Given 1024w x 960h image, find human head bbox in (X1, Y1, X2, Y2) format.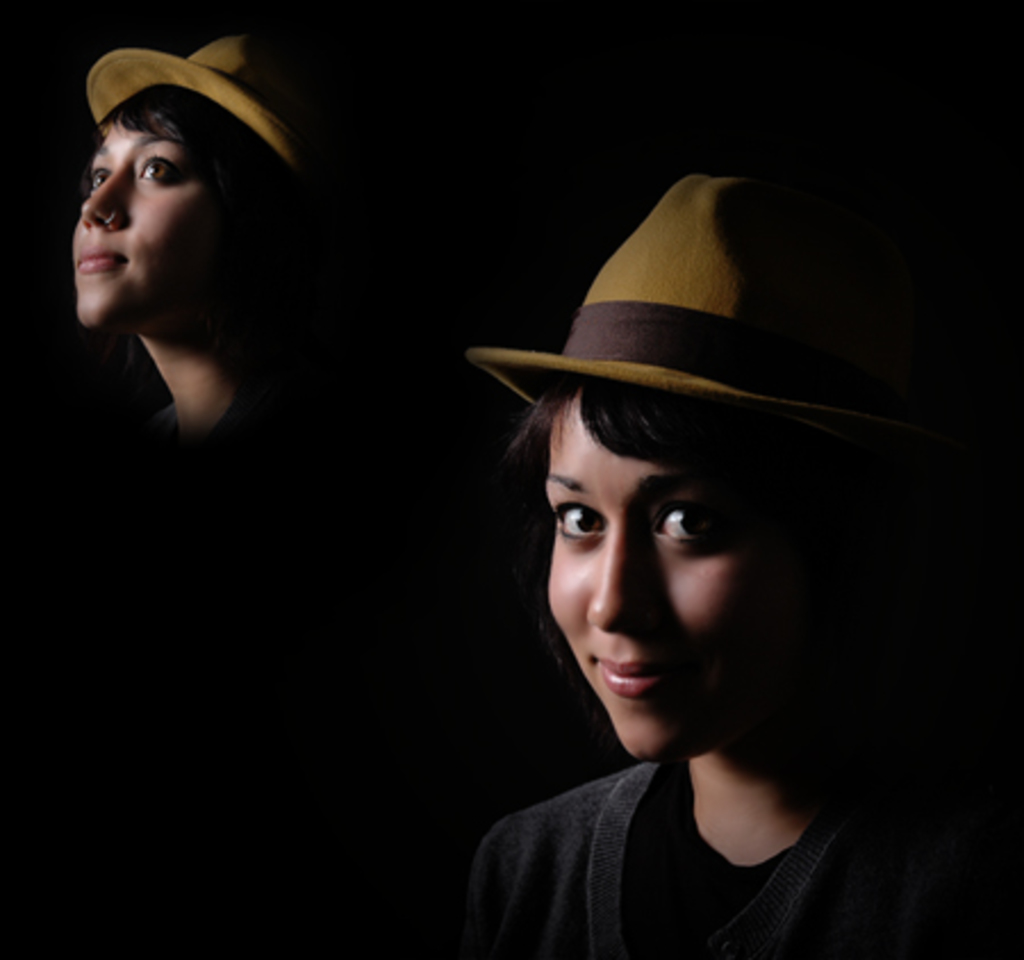
(542, 234, 933, 764).
